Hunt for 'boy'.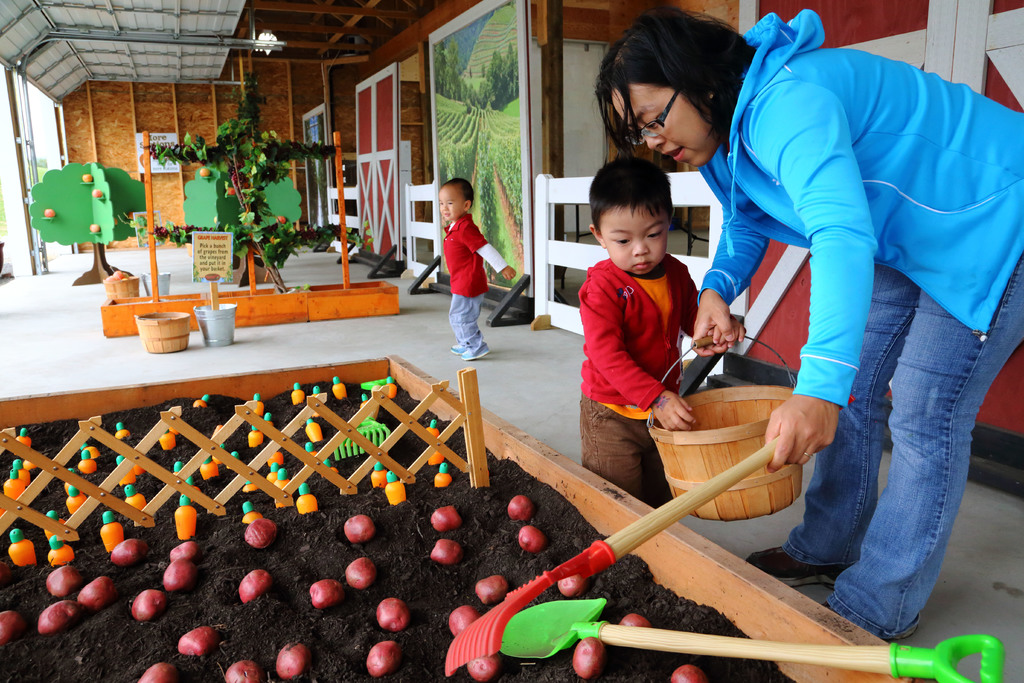
Hunted down at x1=426, y1=171, x2=506, y2=366.
